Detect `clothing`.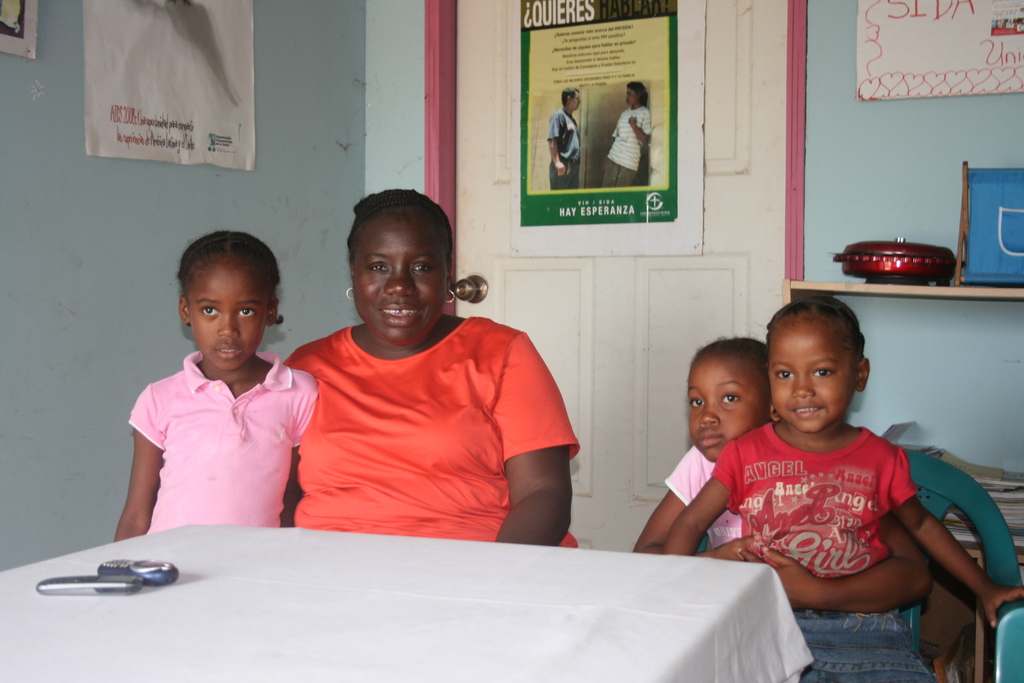
Detected at {"left": 665, "top": 440, "right": 748, "bottom": 550}.
